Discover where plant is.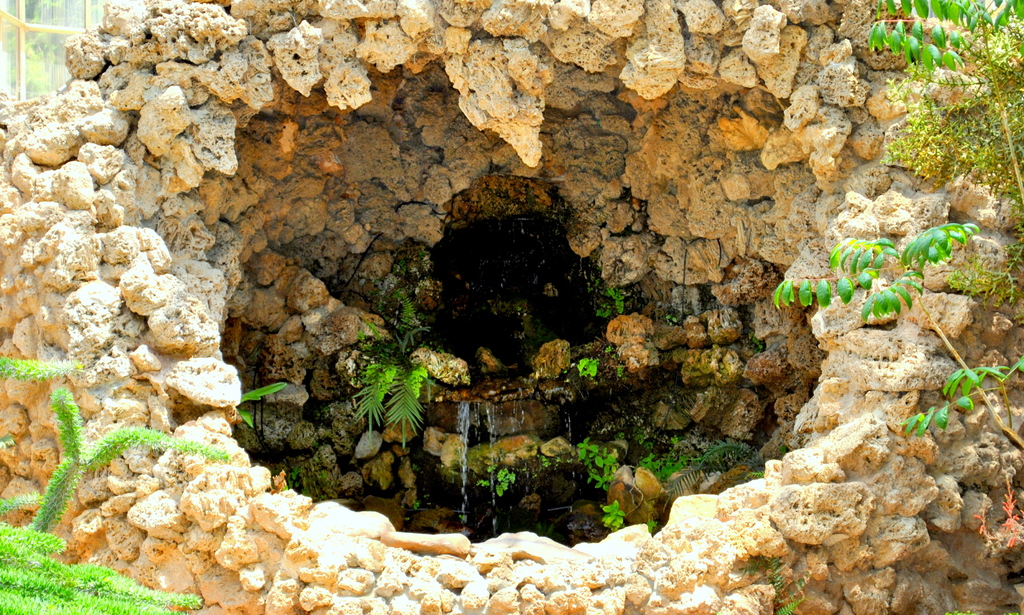
Discovered at <region>0, 436, 18, 451</region>.
